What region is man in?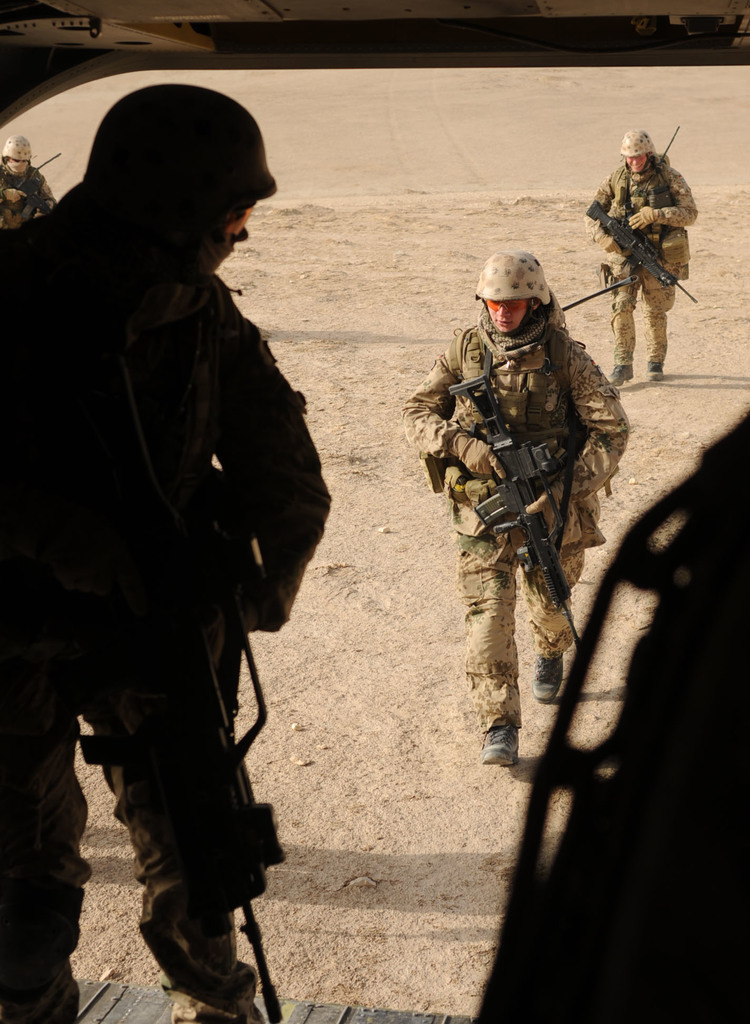
l=403, t=246, r=632, b=771.
